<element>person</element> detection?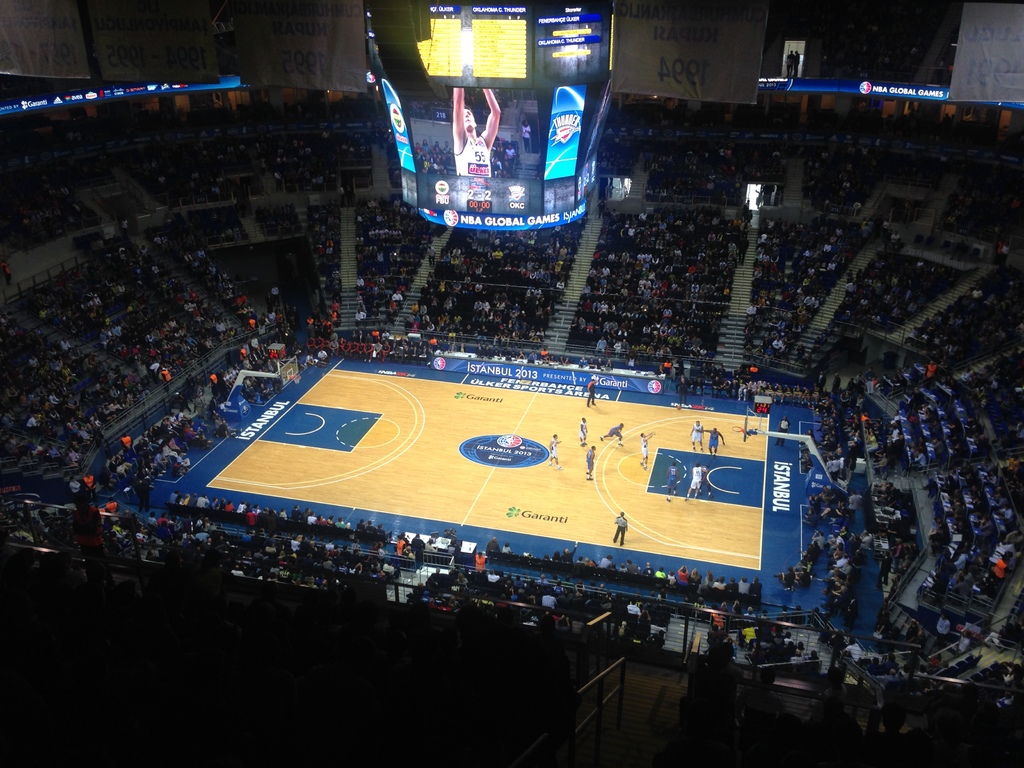
rect(580, 417, 588, 445)
